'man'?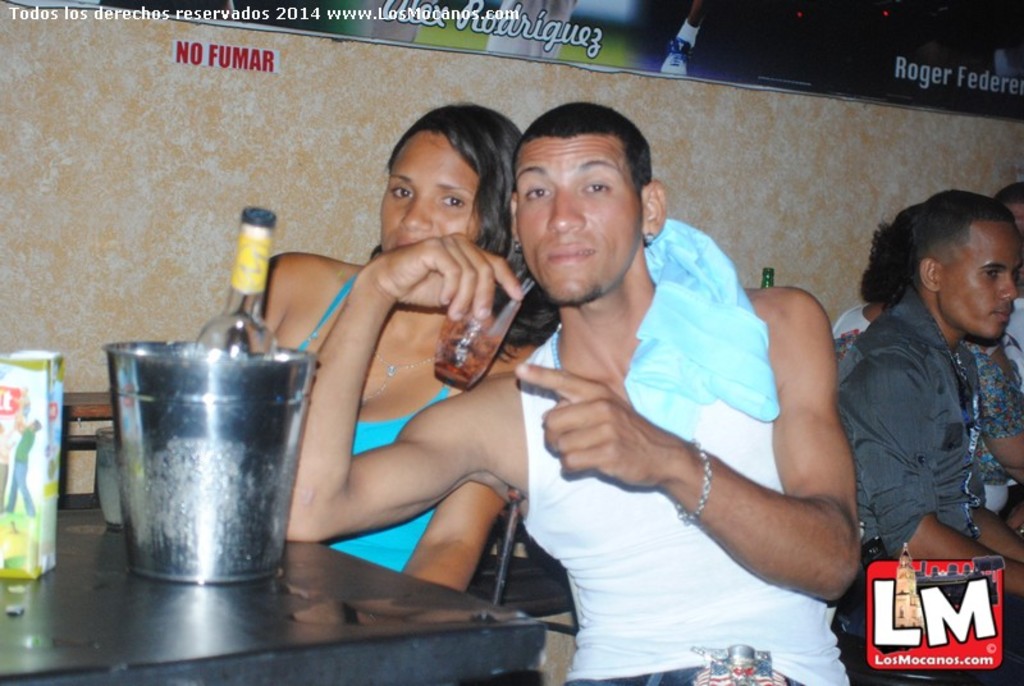
region(829, 186, 1023, 667)
